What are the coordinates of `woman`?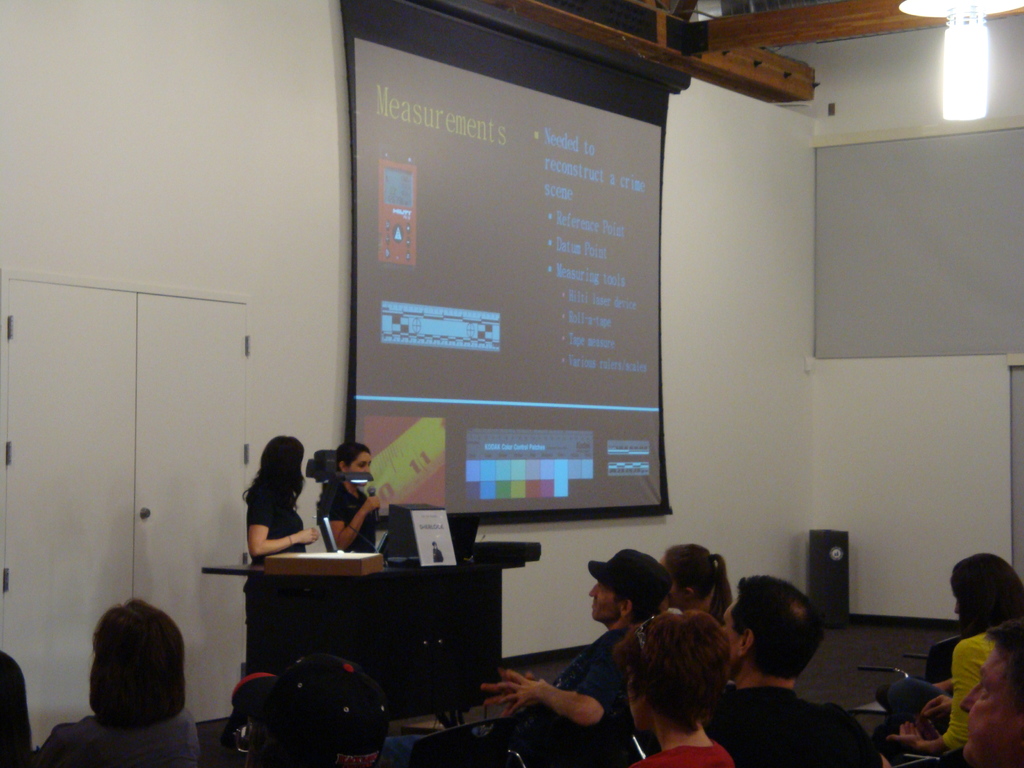
rect(233, 431, 316, 560).
